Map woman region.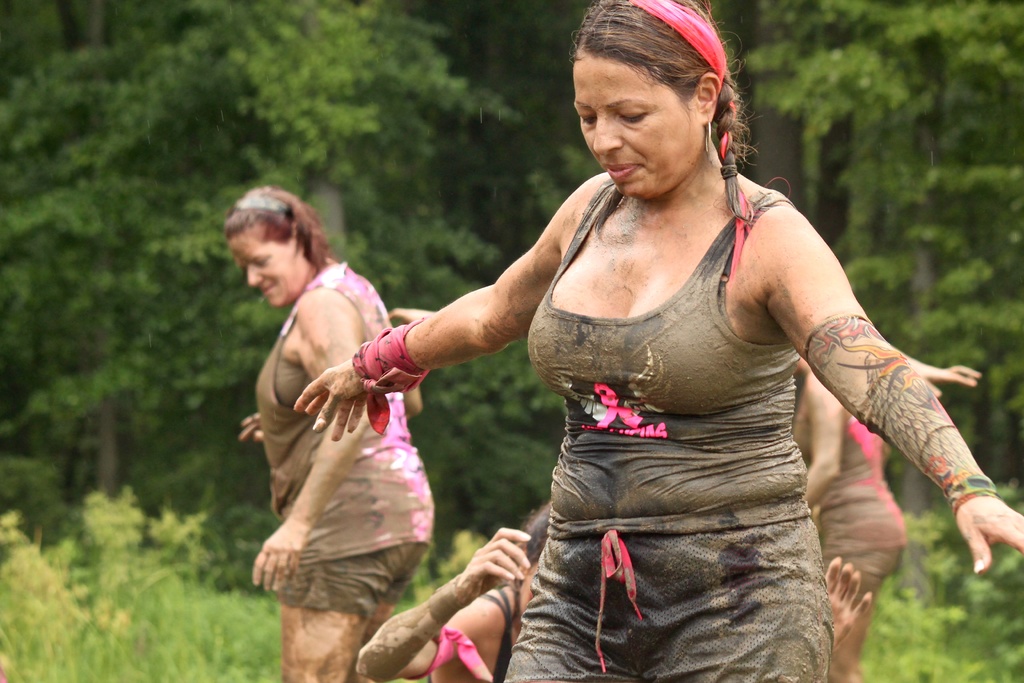
Mapped to (239, 188, 440, 682).
